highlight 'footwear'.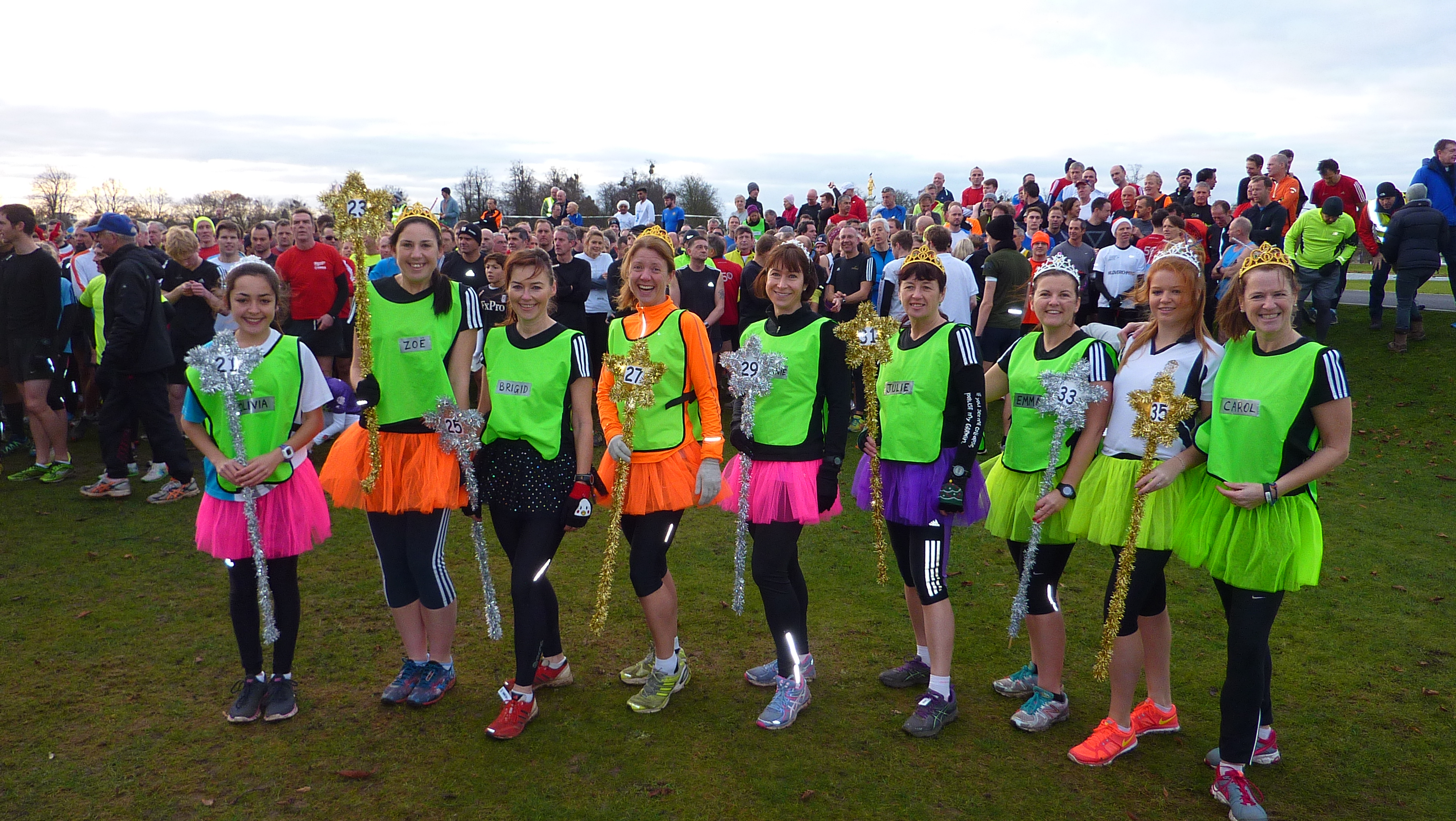
Highlighted region: (32, 189, 51, 197).
